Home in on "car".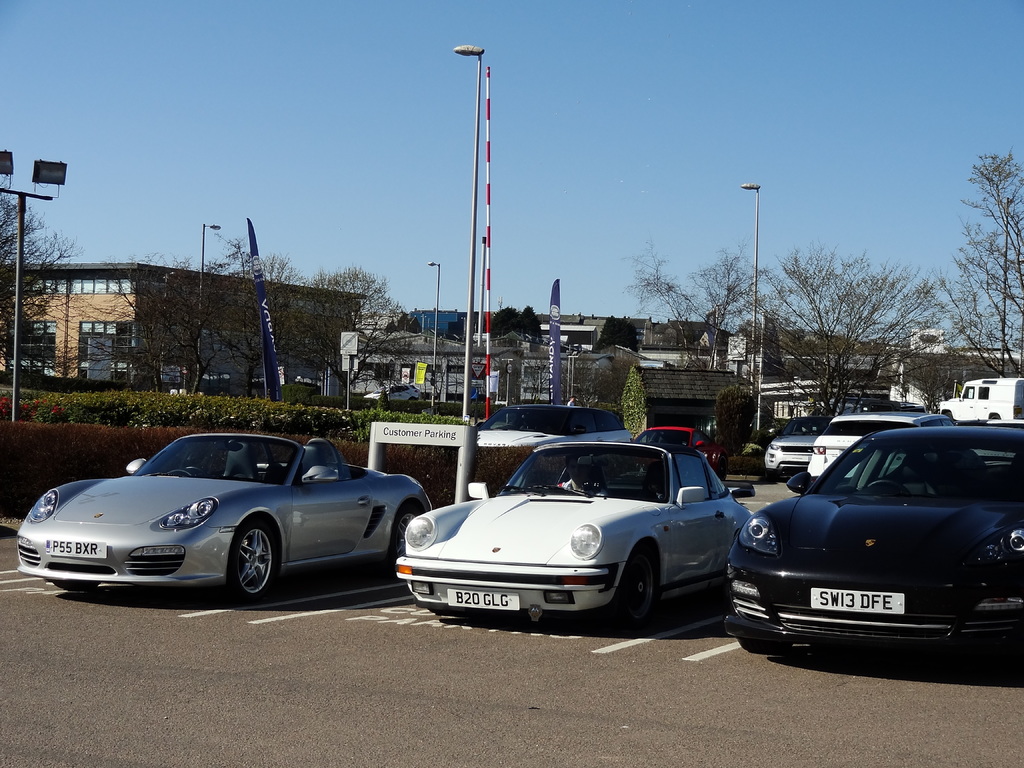
Homed in at [758, 419, 832, 477].
